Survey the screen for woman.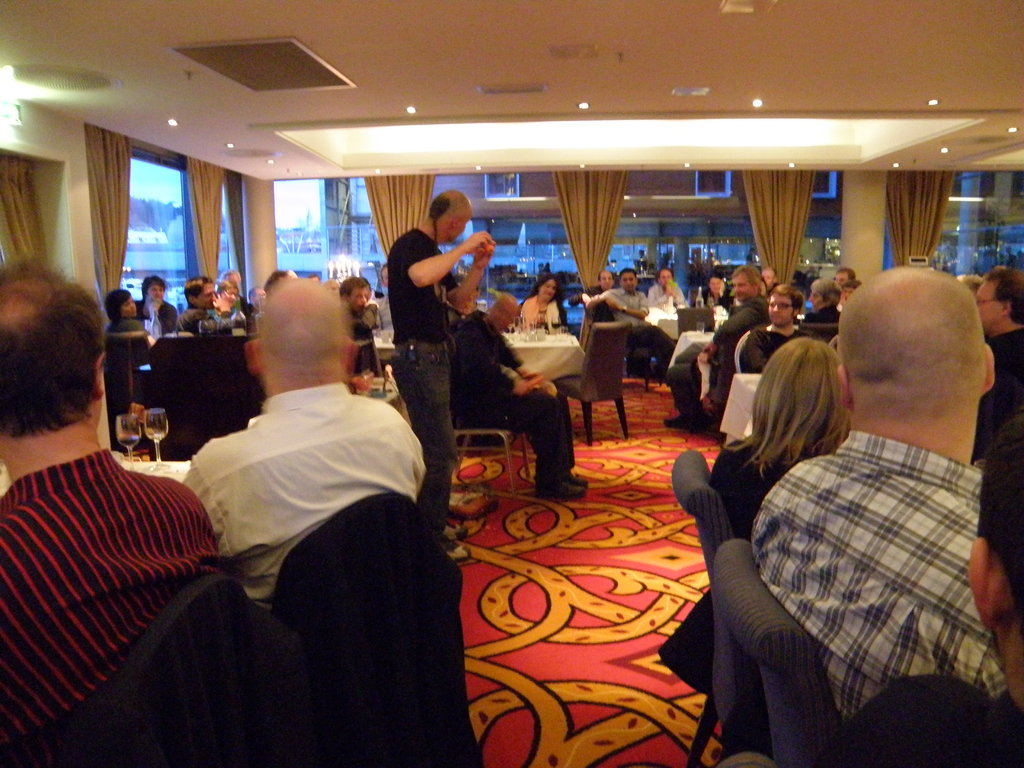
Survey found: Rect(521, 275, 566, 331).
